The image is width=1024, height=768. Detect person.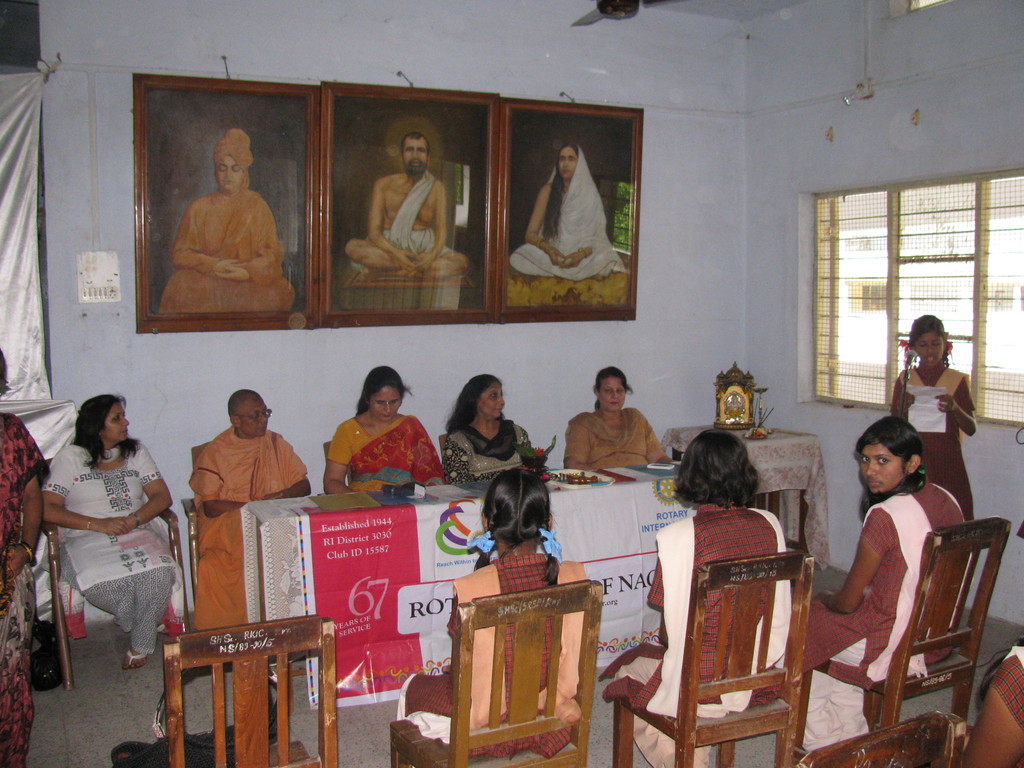
Detection: x1=892 y1=318 x2=985 y2=535.
